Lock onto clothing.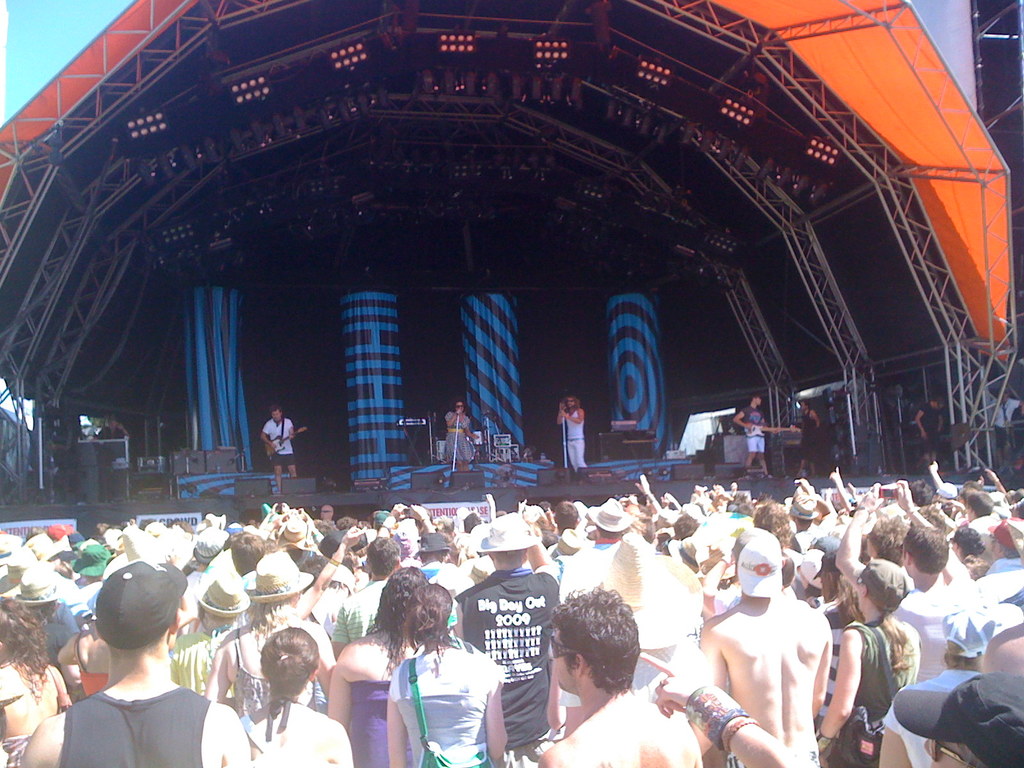
Locked: crop(60, 675, 218, 767).
